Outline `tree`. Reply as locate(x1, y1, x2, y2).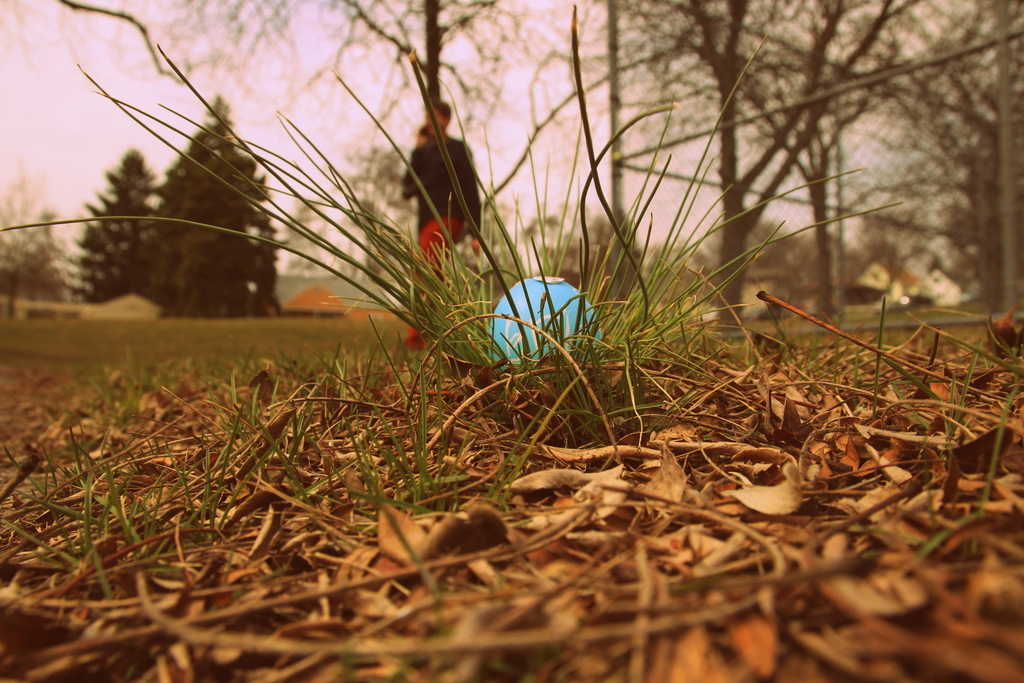
locate(123, 90, 284, 318).
